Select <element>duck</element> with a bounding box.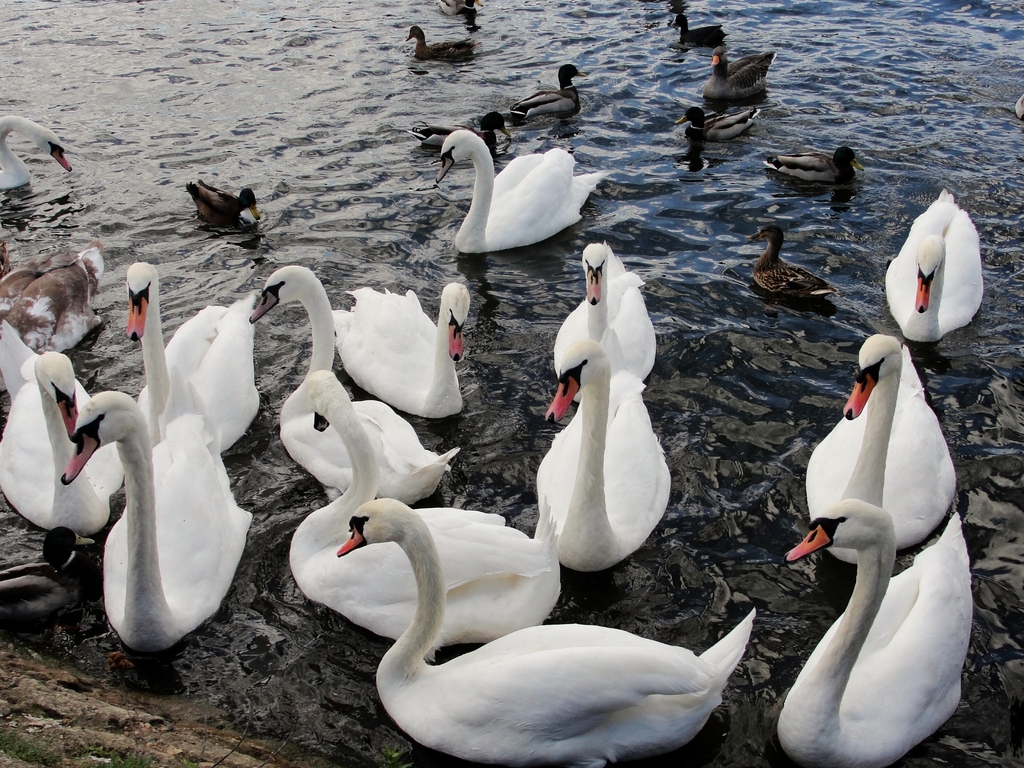
box(0, 241, 109, 346).
